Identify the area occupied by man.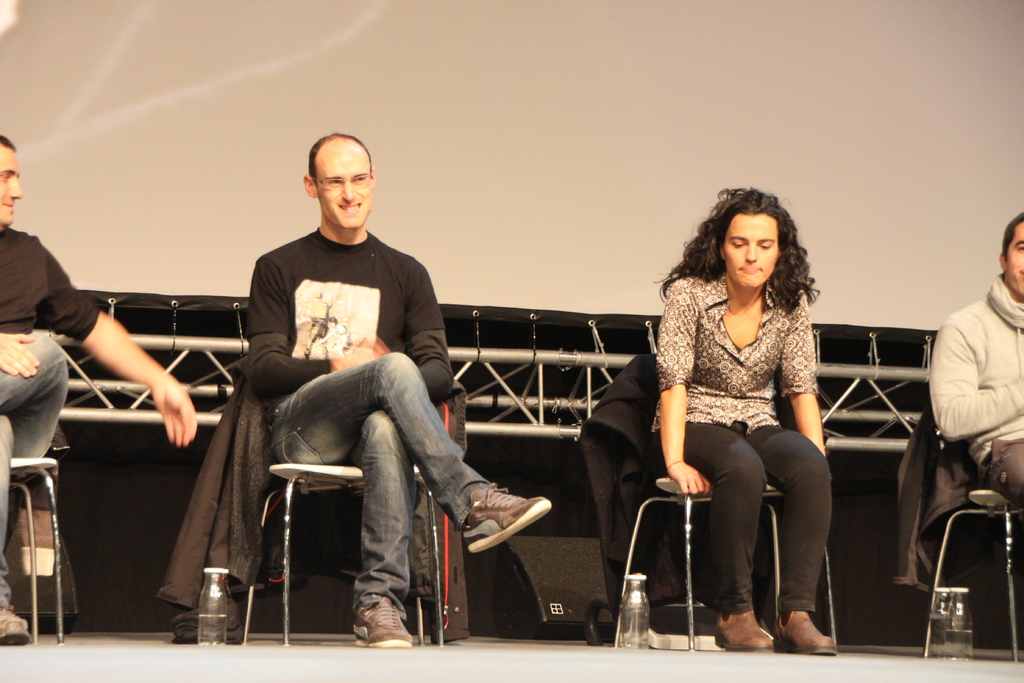
Area: bbox=[209, 147, 481, 612].
